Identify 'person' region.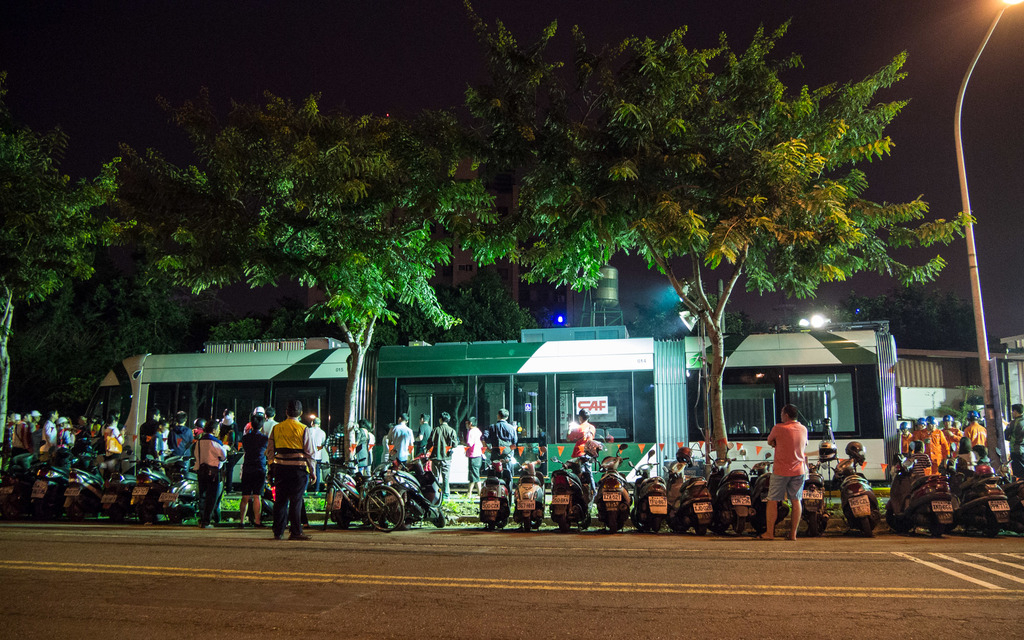
Region: <bbox>260, 406, 284, 436</bbox>.
